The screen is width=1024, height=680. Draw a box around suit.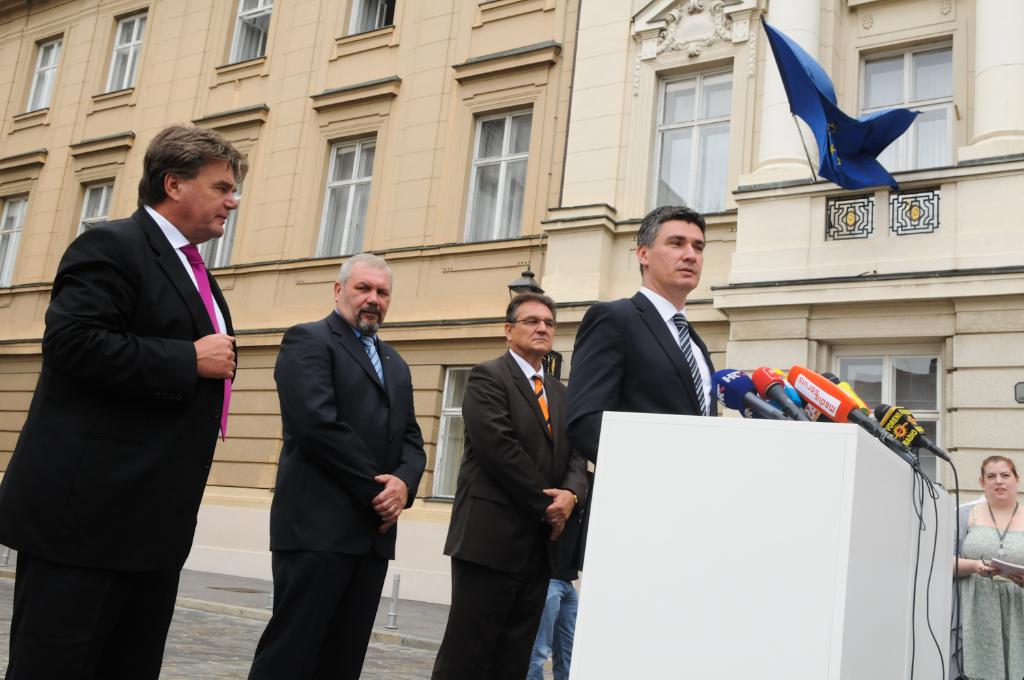
bbox=[556, 281, 717, 487].
